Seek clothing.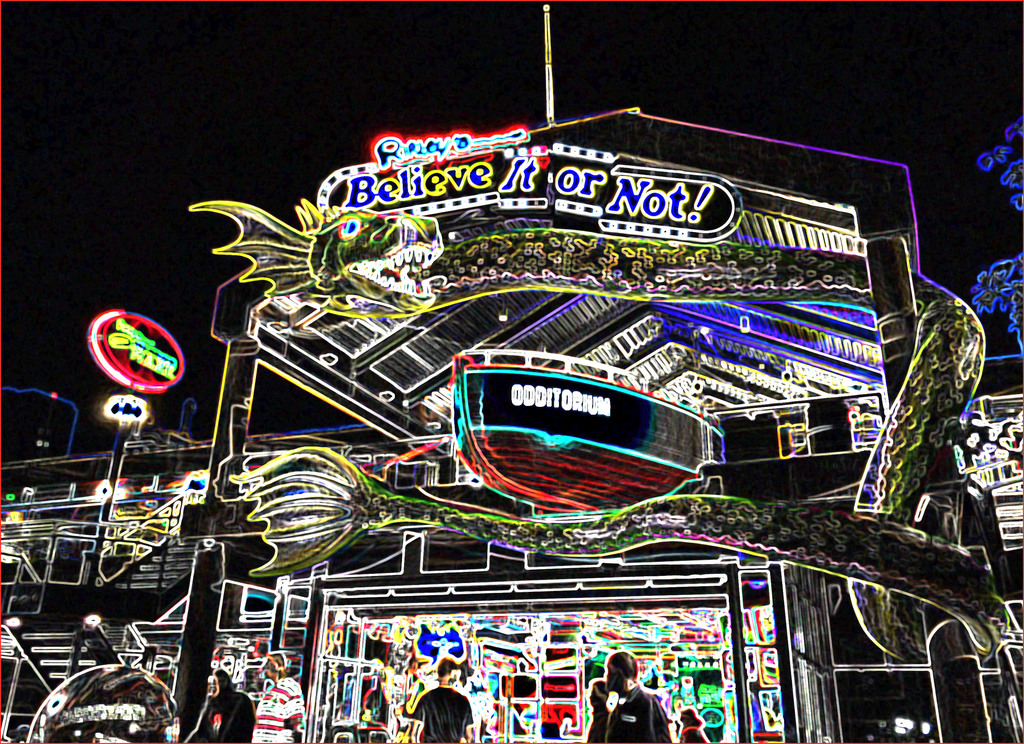
{"x1": 250, "y1": 676, "x2": 306, "y2": 743}.
